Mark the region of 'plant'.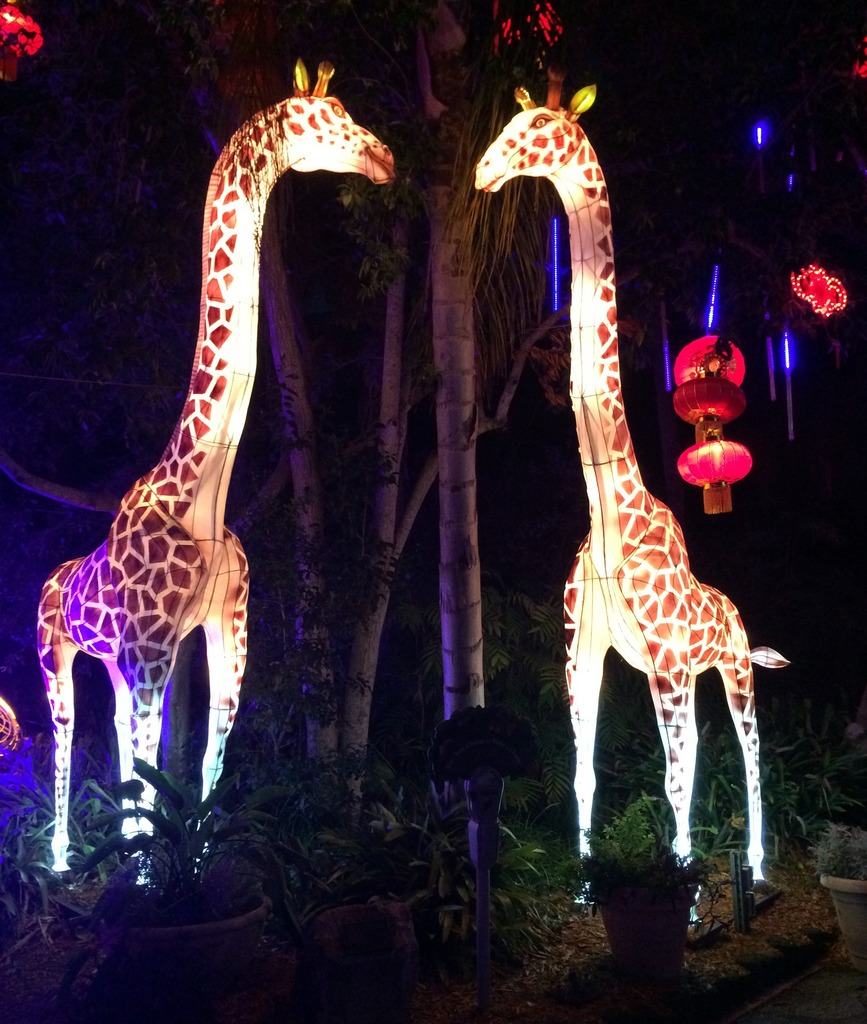
Region: {"x1": 579, "y1": 783, "x2": 725, "y2": 908}.
